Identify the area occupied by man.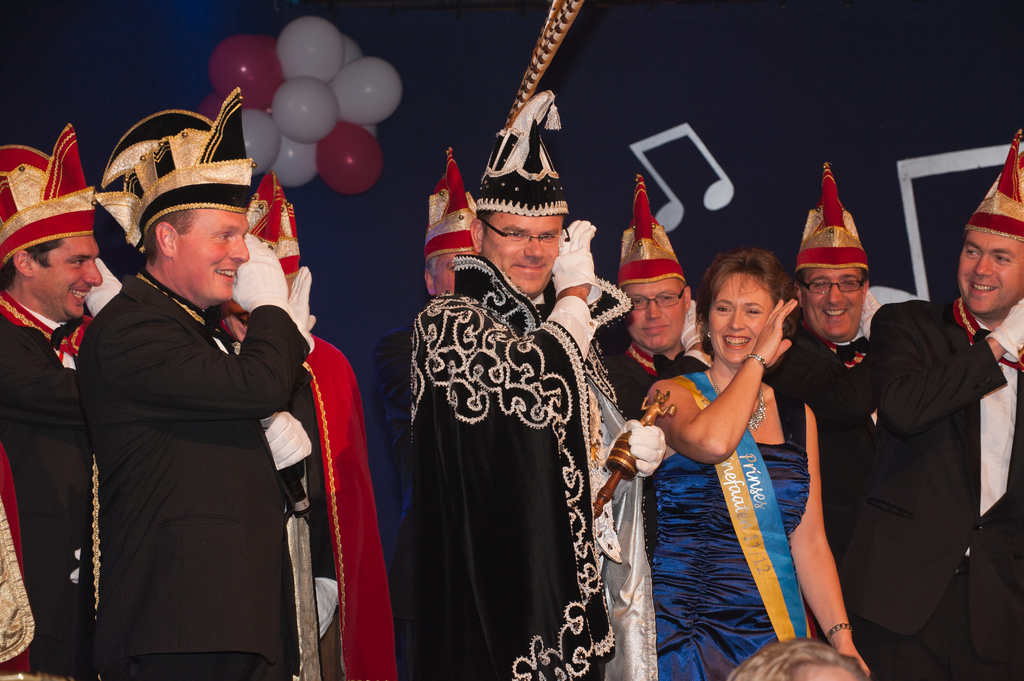
Area: 404 99 662 680.
